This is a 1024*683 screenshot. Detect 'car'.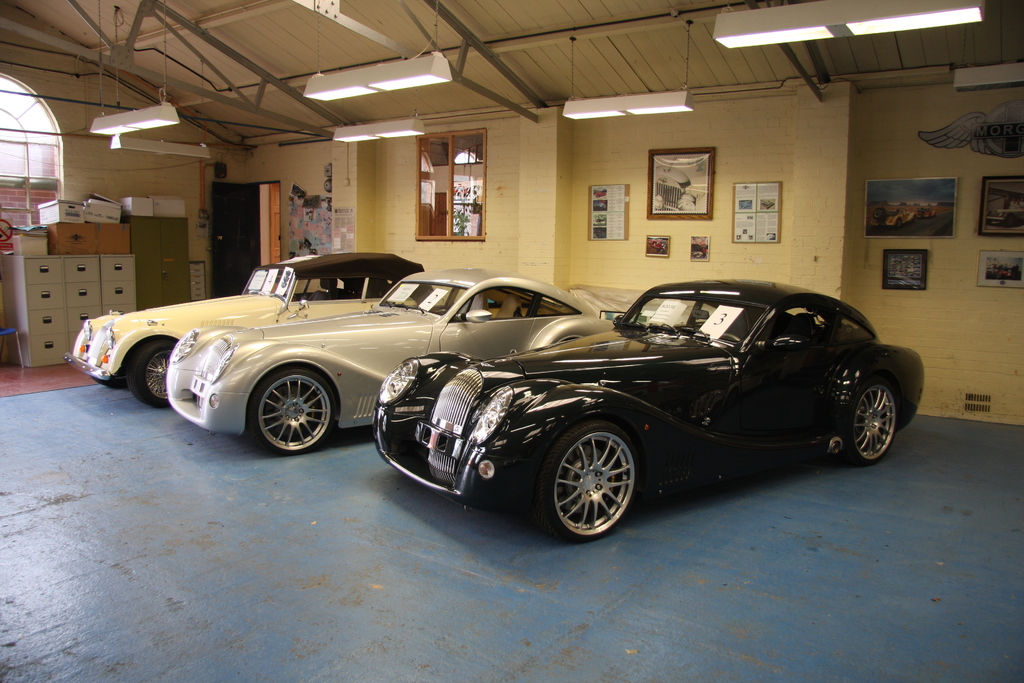
left=920, top=207, right=937, bottom=220.
